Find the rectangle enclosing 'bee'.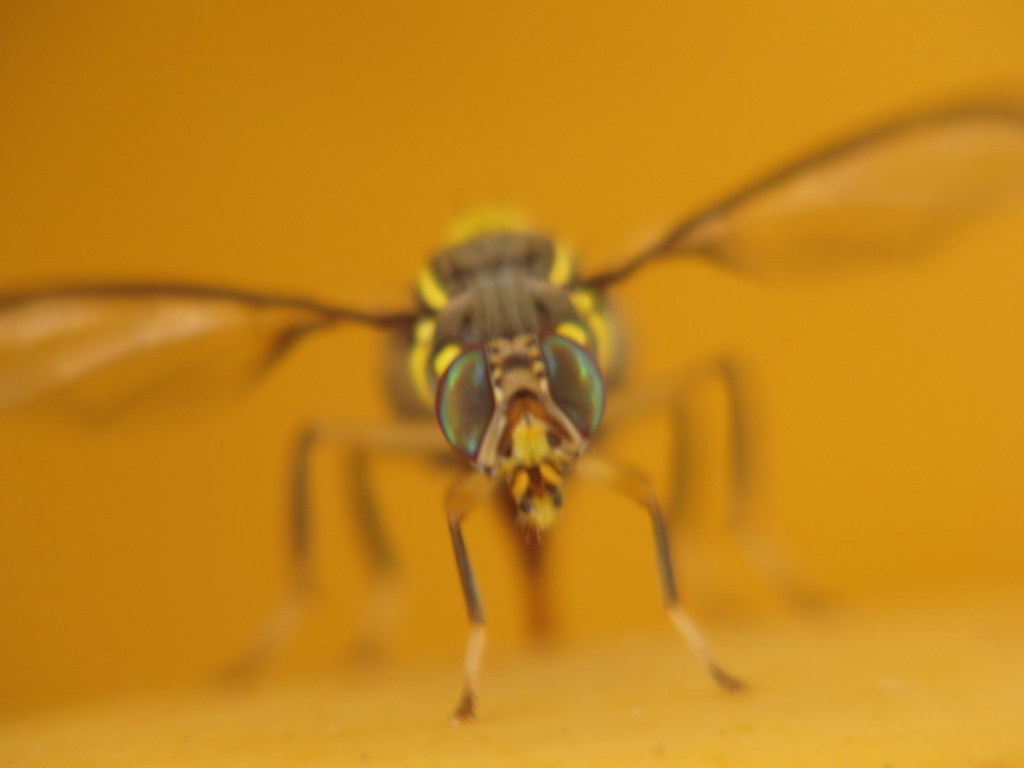
pyautogui.locateOnScreen(116, 141, 1006, 690).
